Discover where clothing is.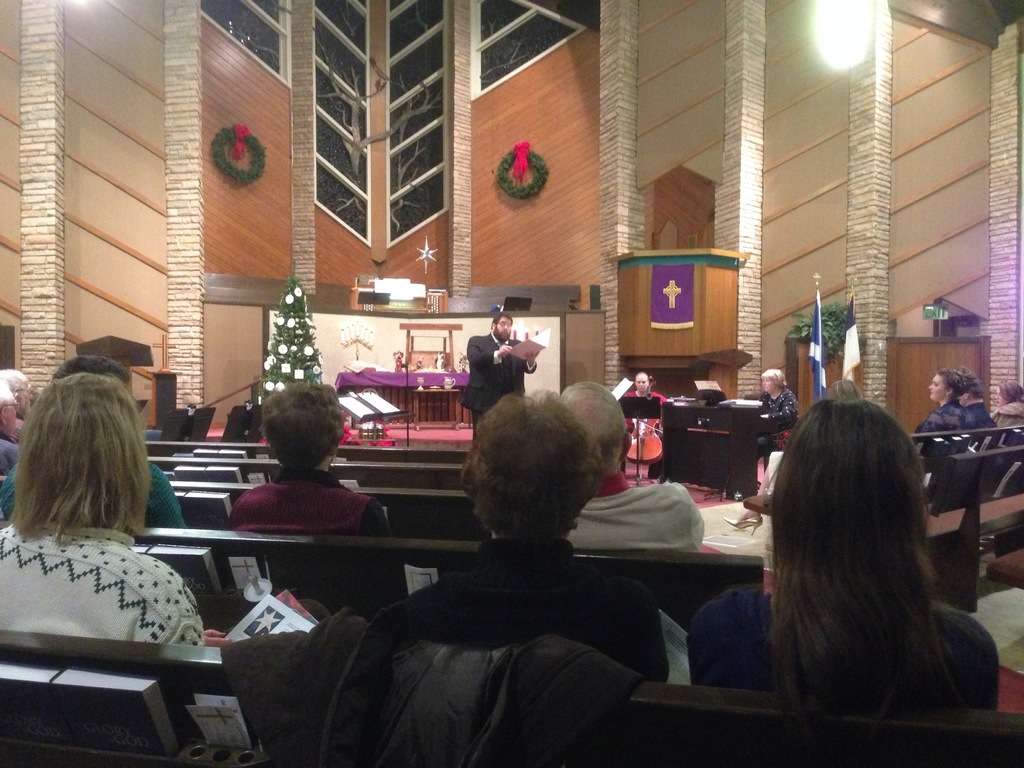
Discovered at <box>459,328,533,440</box>.
